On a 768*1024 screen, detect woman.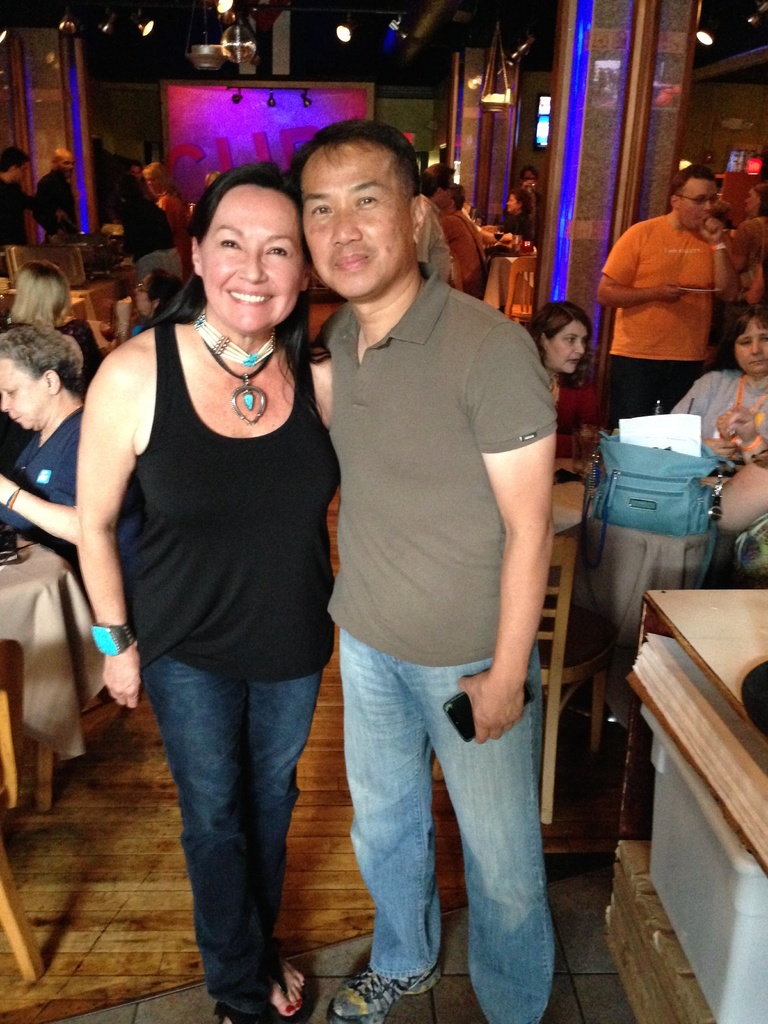
[0, 256, 93, 471].
